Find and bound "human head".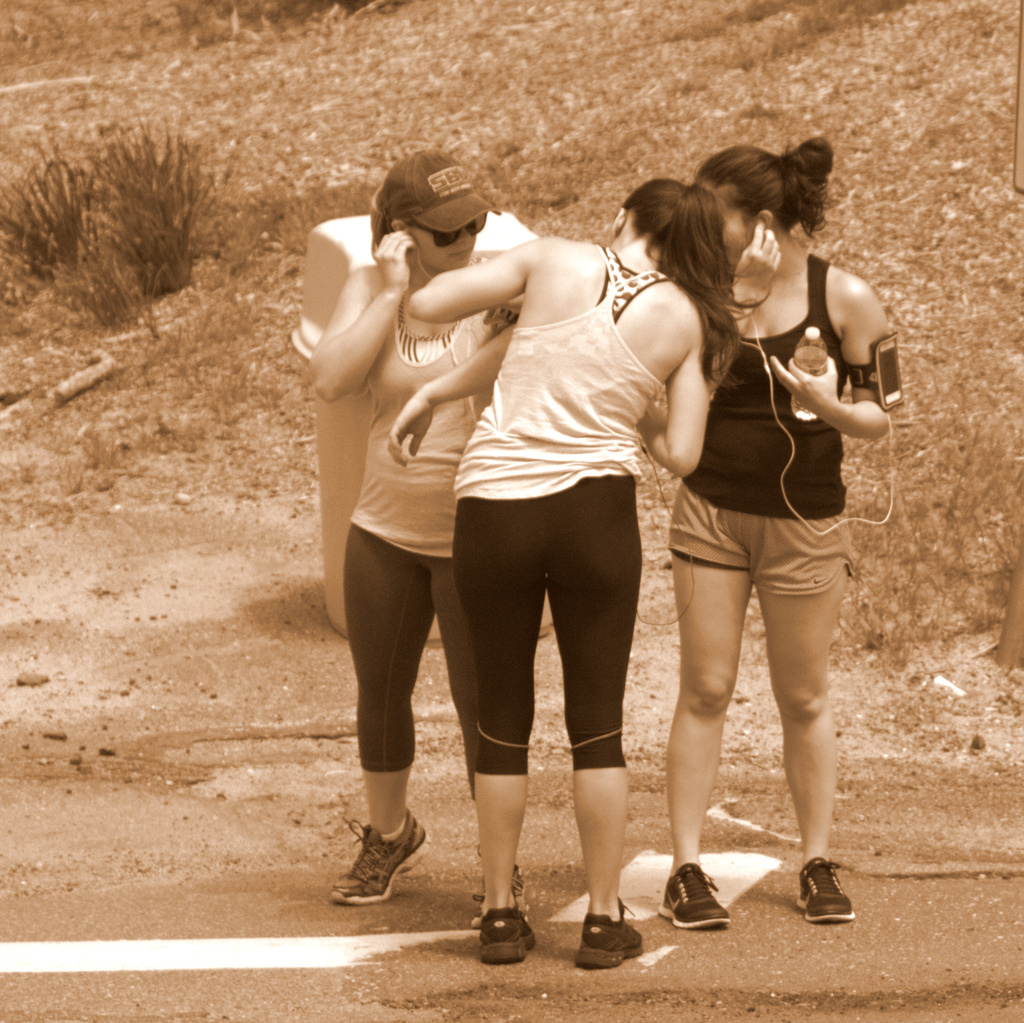
Bound: (left=689, top=137, right=835, bottom=259).
